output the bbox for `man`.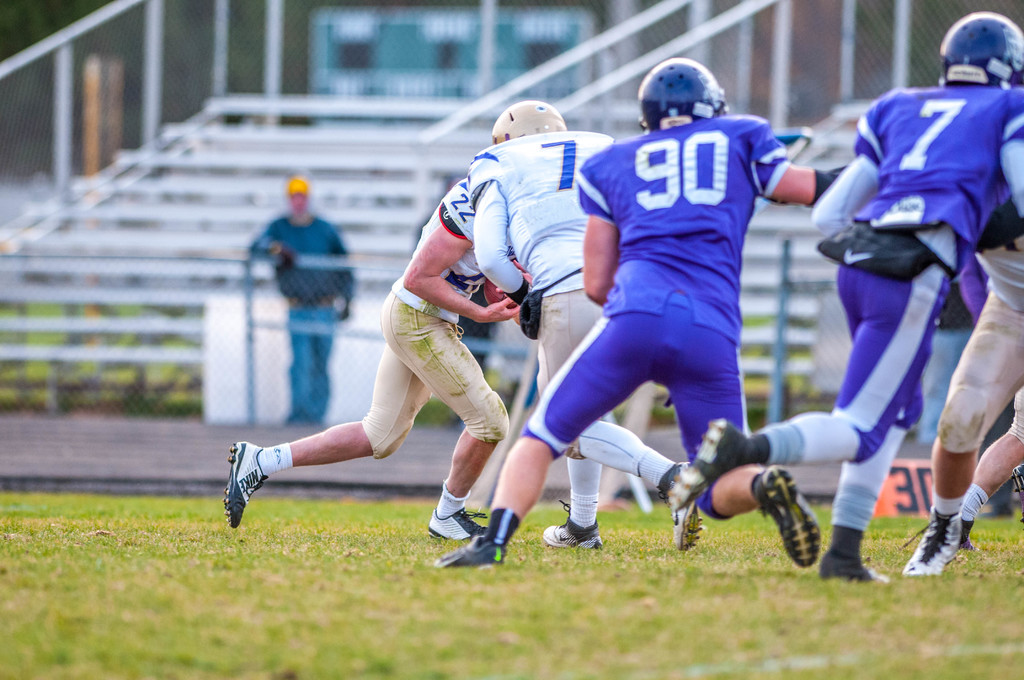
left=897, top=238, right=1023, bottom=577.
